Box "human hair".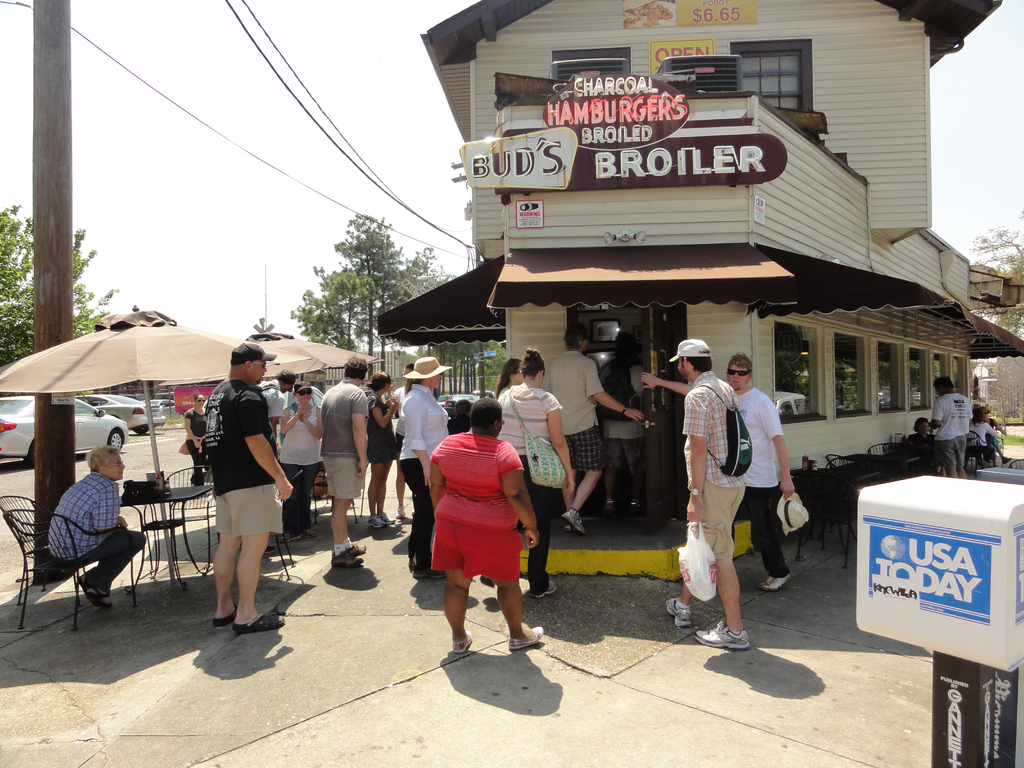
region(466, 391, 498, 428).
